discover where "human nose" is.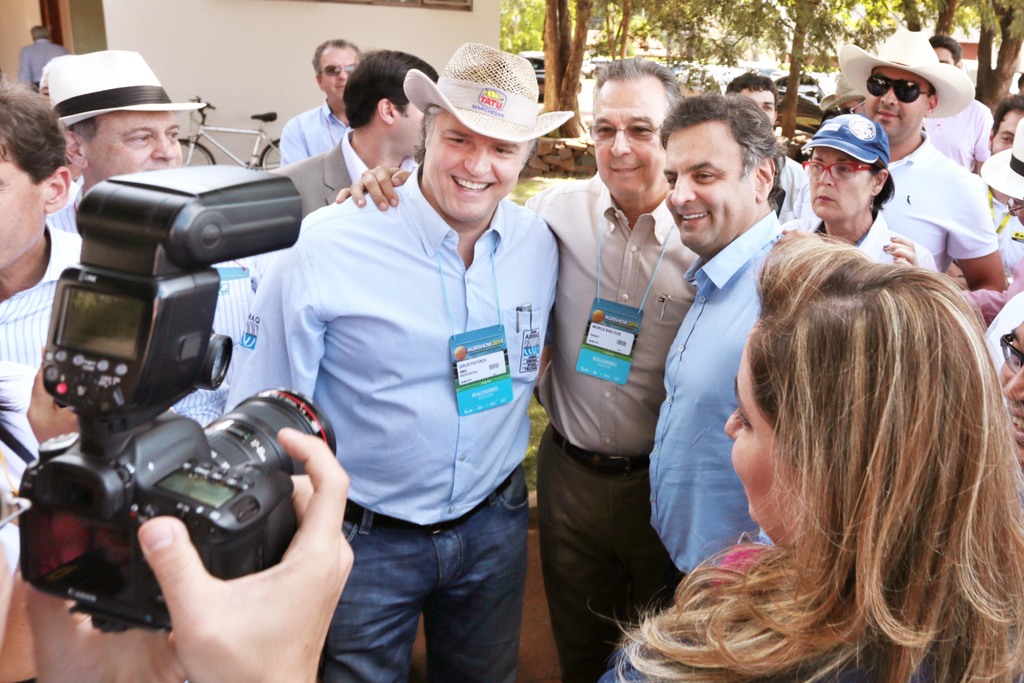
Discovered at (left=878, top=90, right=900, bottom=106).
